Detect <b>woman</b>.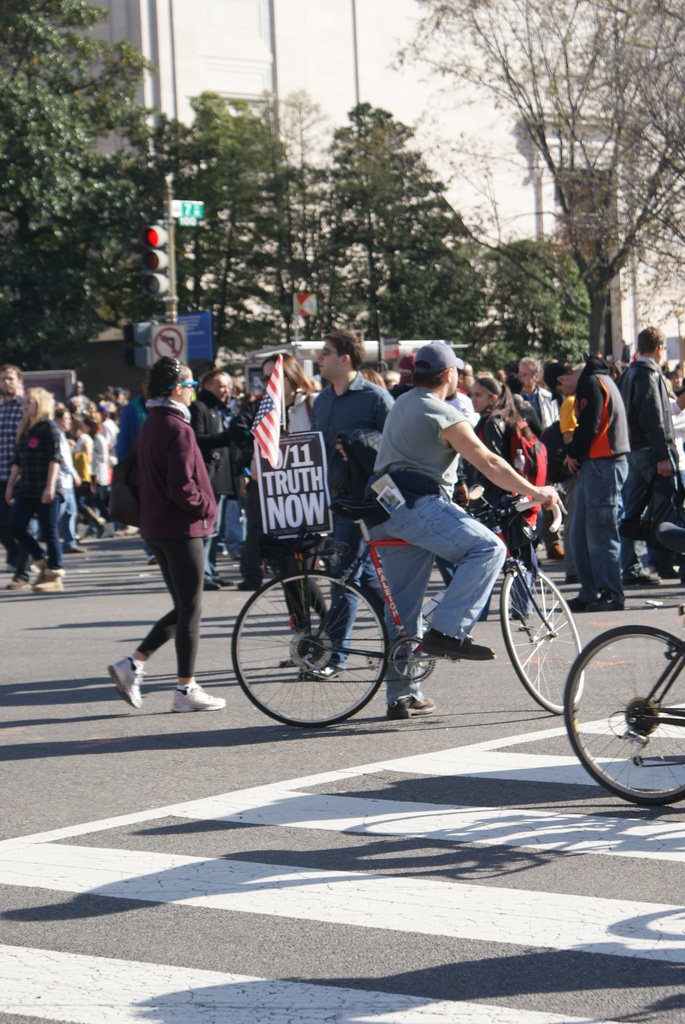
Detected at (left=115, top=373, right=229, bottom=705).
